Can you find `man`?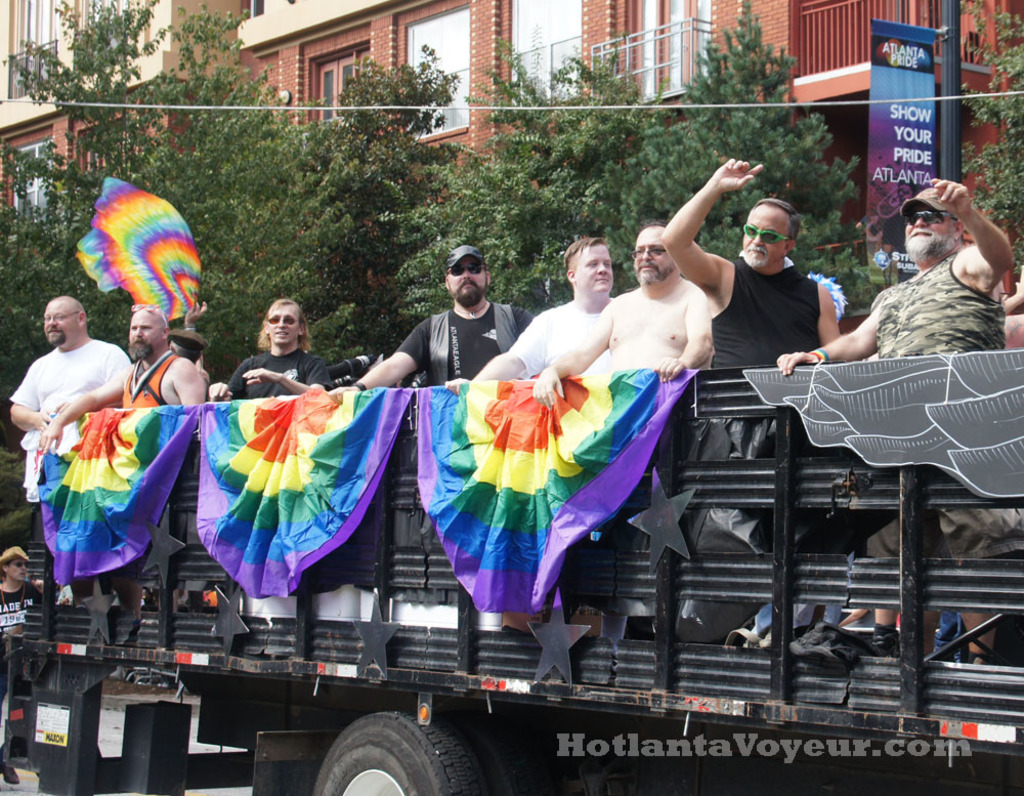
Yes, bounding box: left=457, top=234, right=631, bottom=385.
